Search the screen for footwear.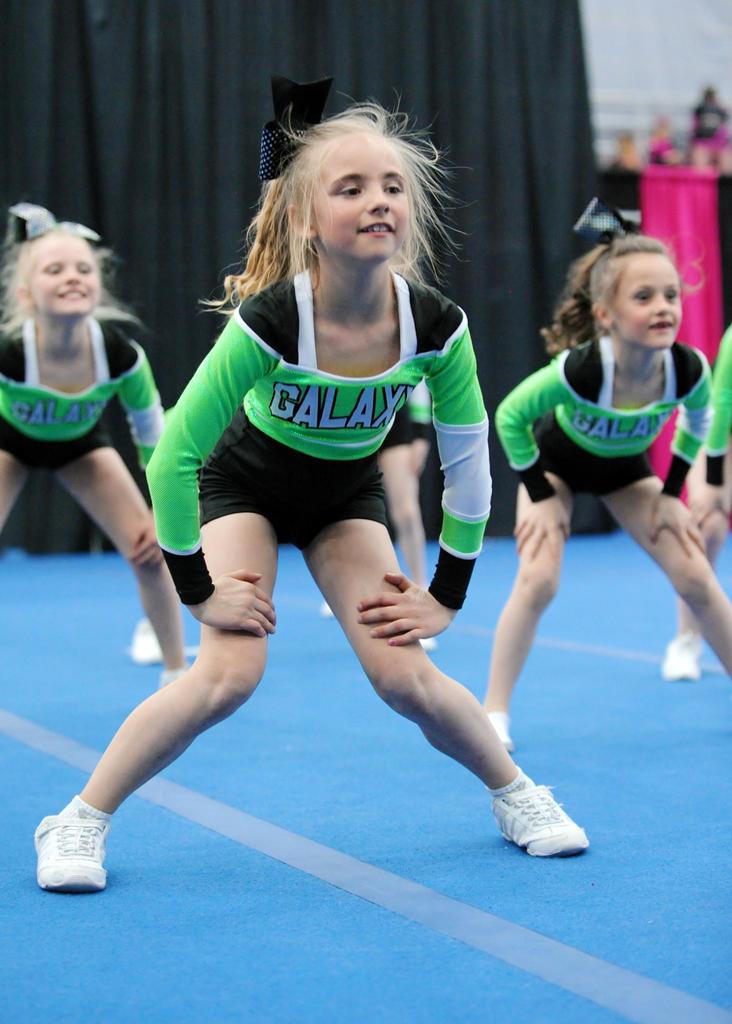
Found at (156, 664, 205, 693).
